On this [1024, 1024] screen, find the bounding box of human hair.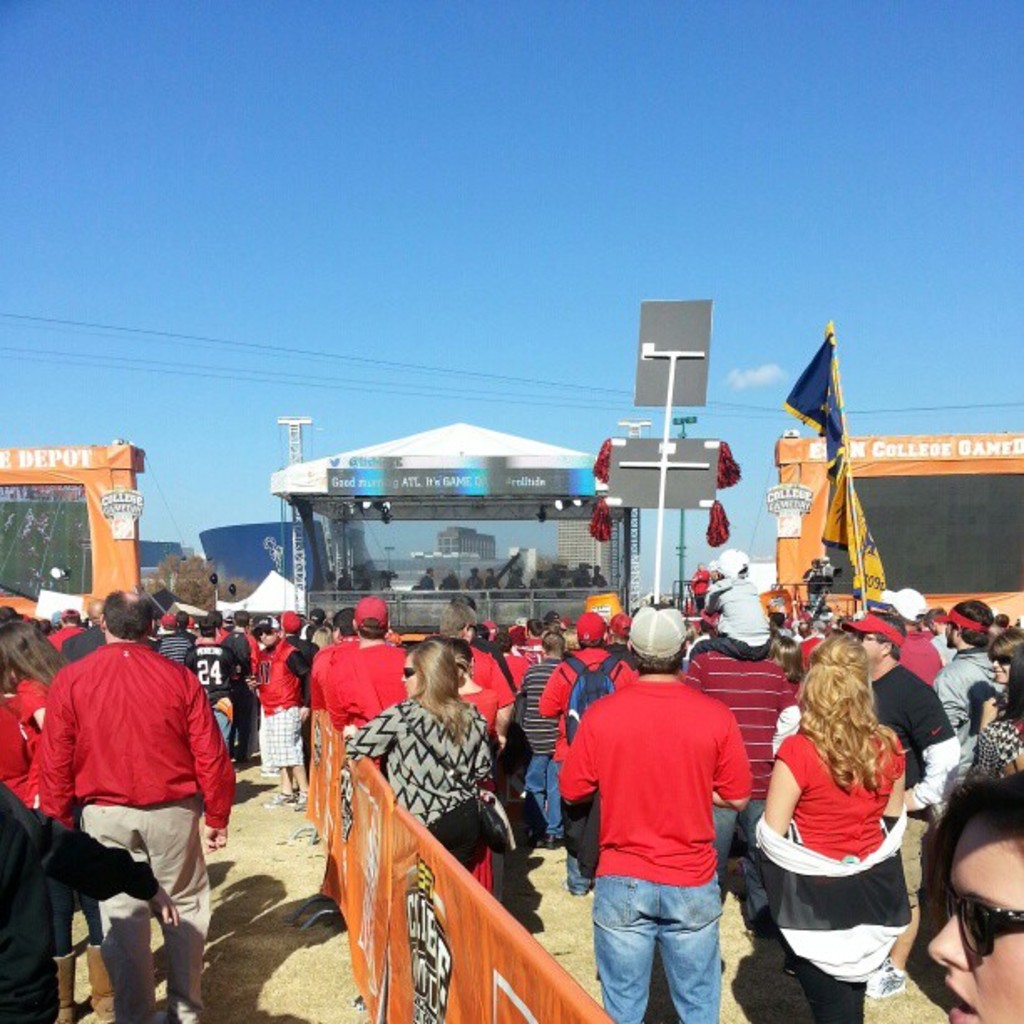
Bounding box: x1=798 y1=661 x2=910 y2=793.
